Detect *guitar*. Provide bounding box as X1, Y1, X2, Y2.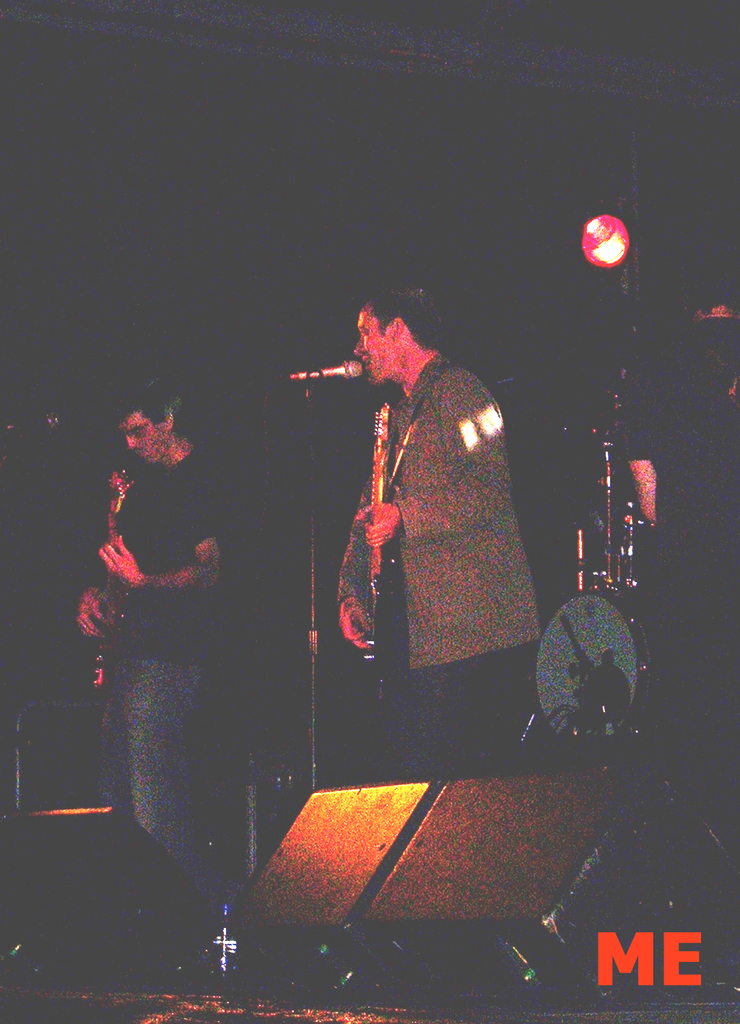
354, 396, 405, 729.
